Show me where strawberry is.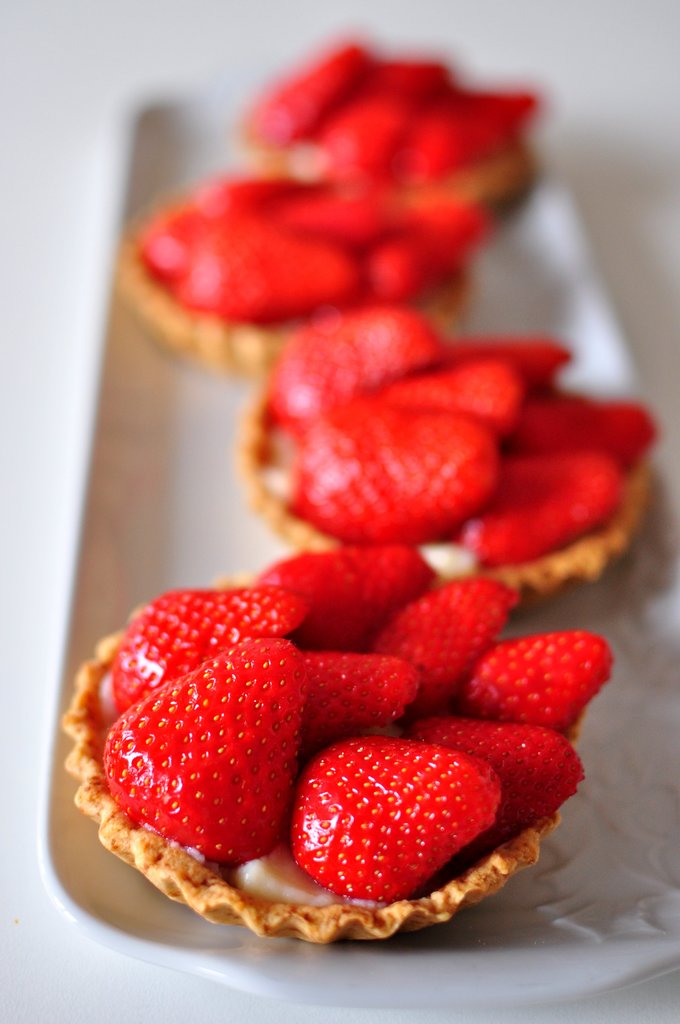
strawberry is at {"x1": 260, "y1": 388, "x2": 508, "y2": 555}.
